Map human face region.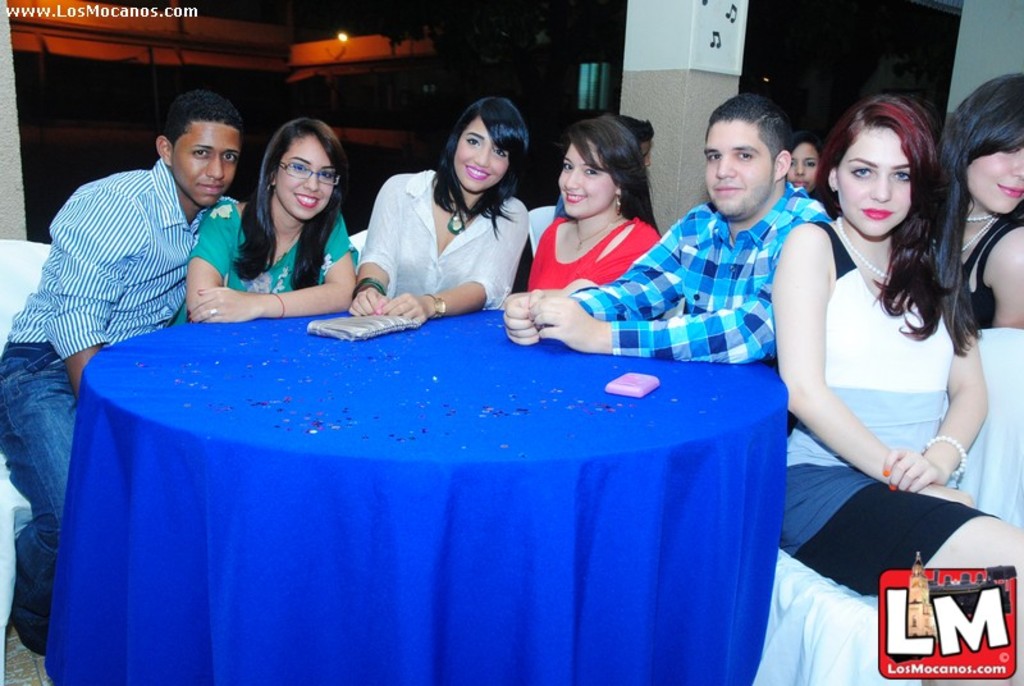
Mapped to l=840, t=128, r=910, b=235.
